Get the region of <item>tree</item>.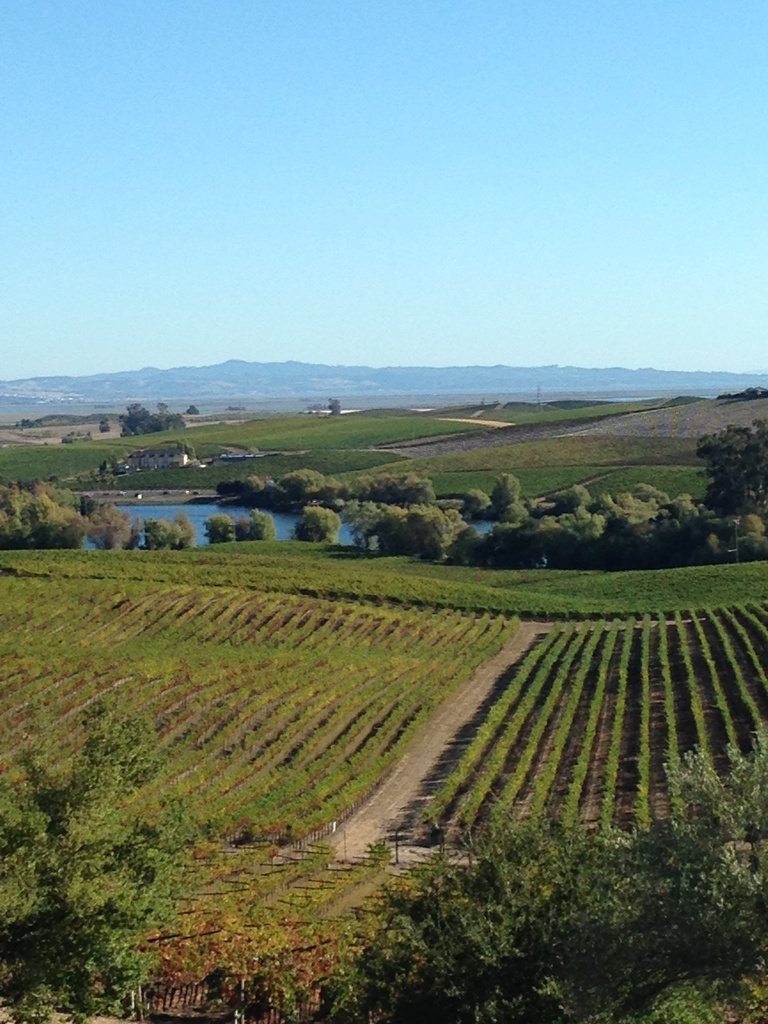
{"x1": 493, "y1": 466, "x2": 527, "y2": 518}.
